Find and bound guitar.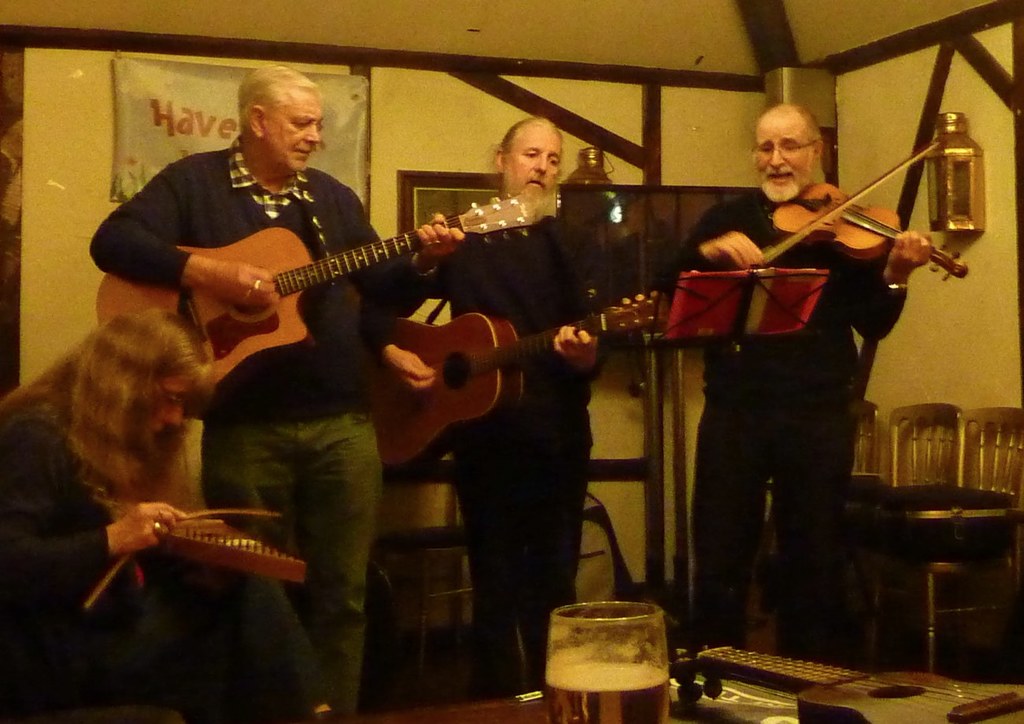
Bound: locate(104, 184, 543, 386).
